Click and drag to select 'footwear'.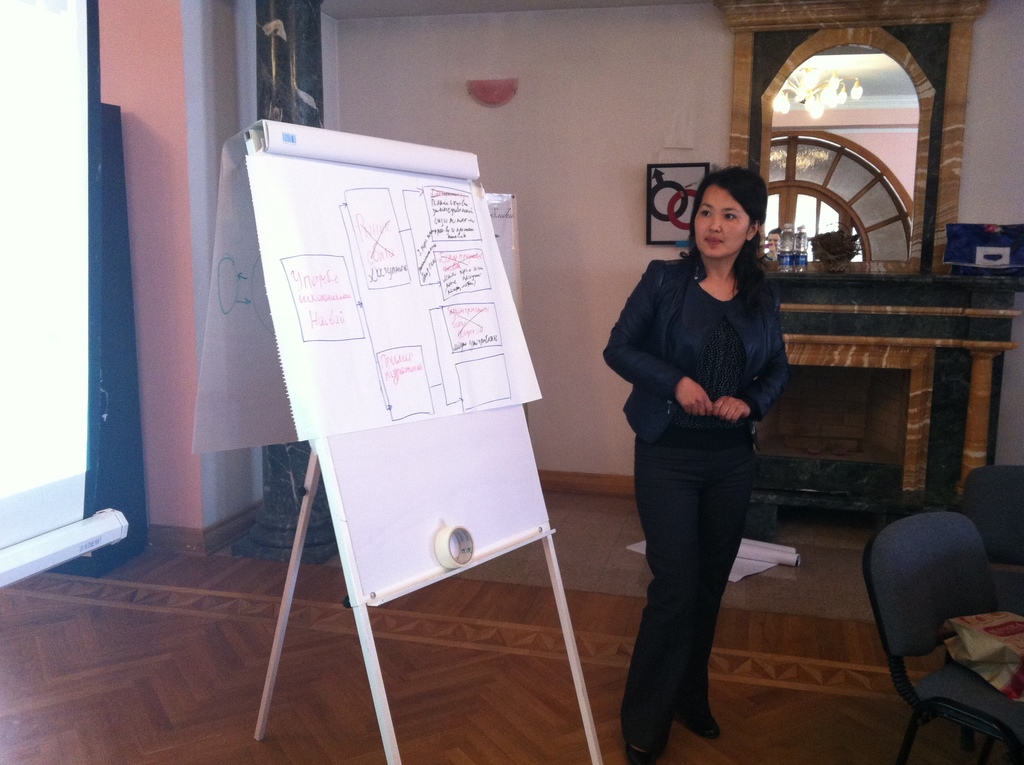
Selection: bbox=[675, 710, 719, 738].
